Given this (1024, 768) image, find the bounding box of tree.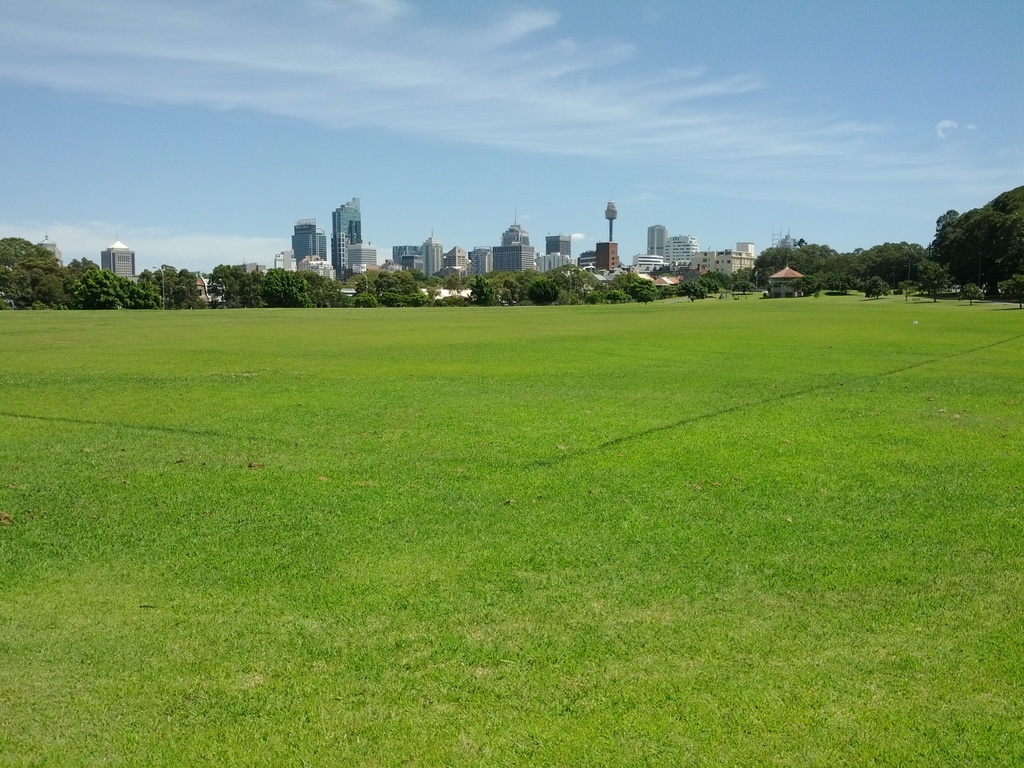
(546, 265, 598, 303).
